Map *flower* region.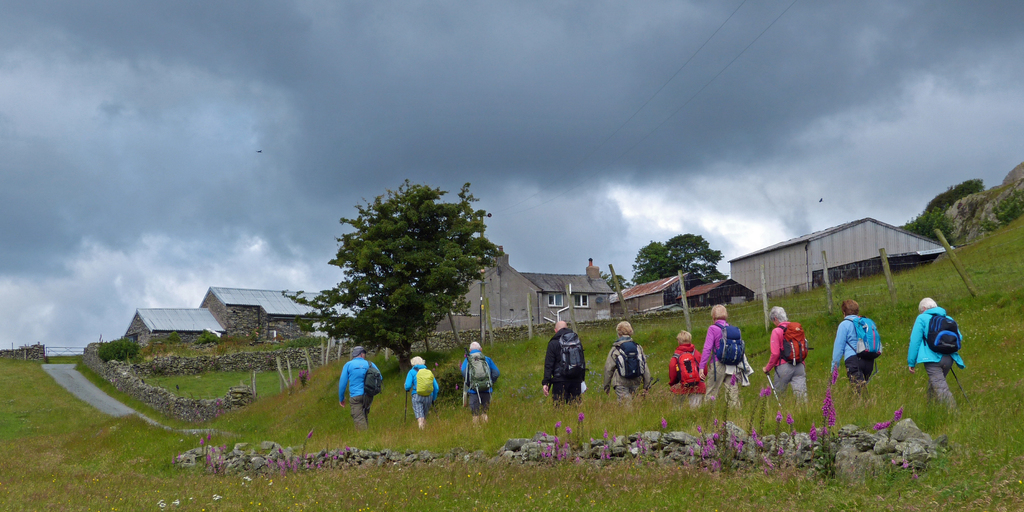
Mapped to [577, 412, 585, 420].
